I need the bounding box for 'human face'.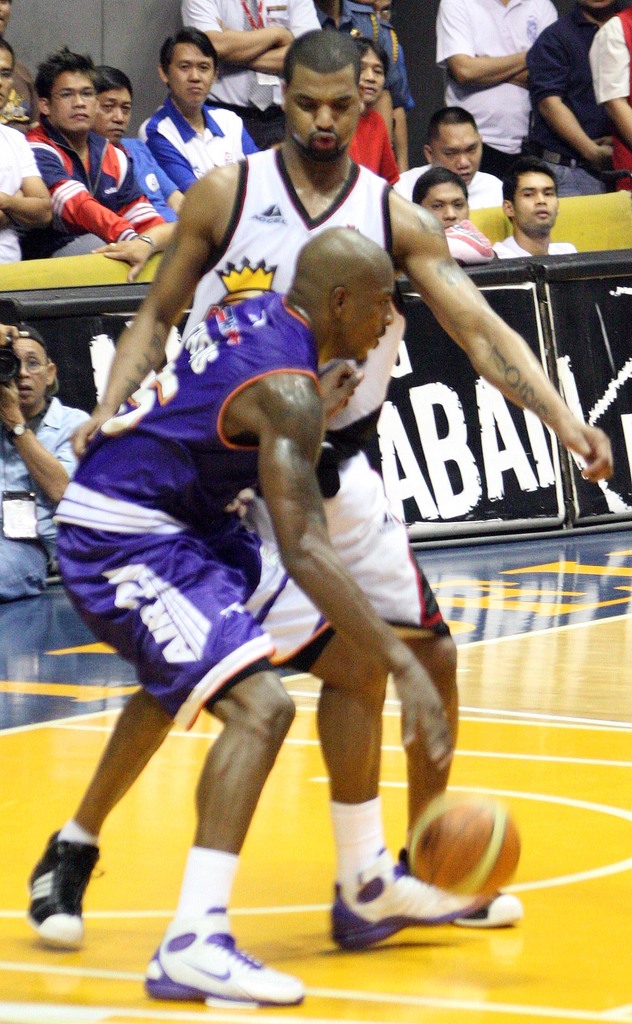
Here it is: <box>13,339,47,410</box>.
